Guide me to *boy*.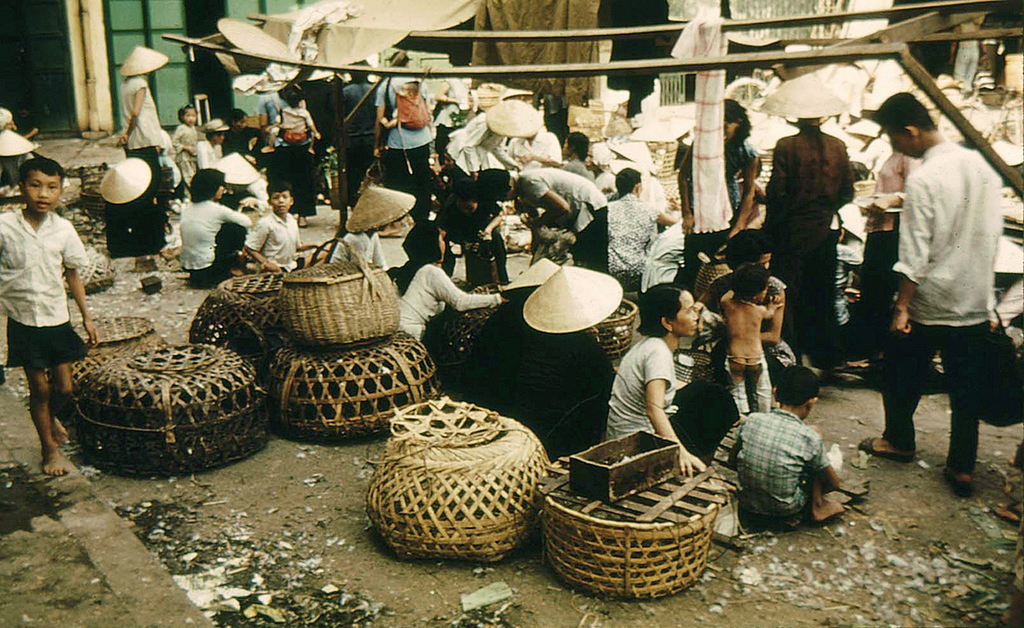
Guidance: [244,179,329,268].
